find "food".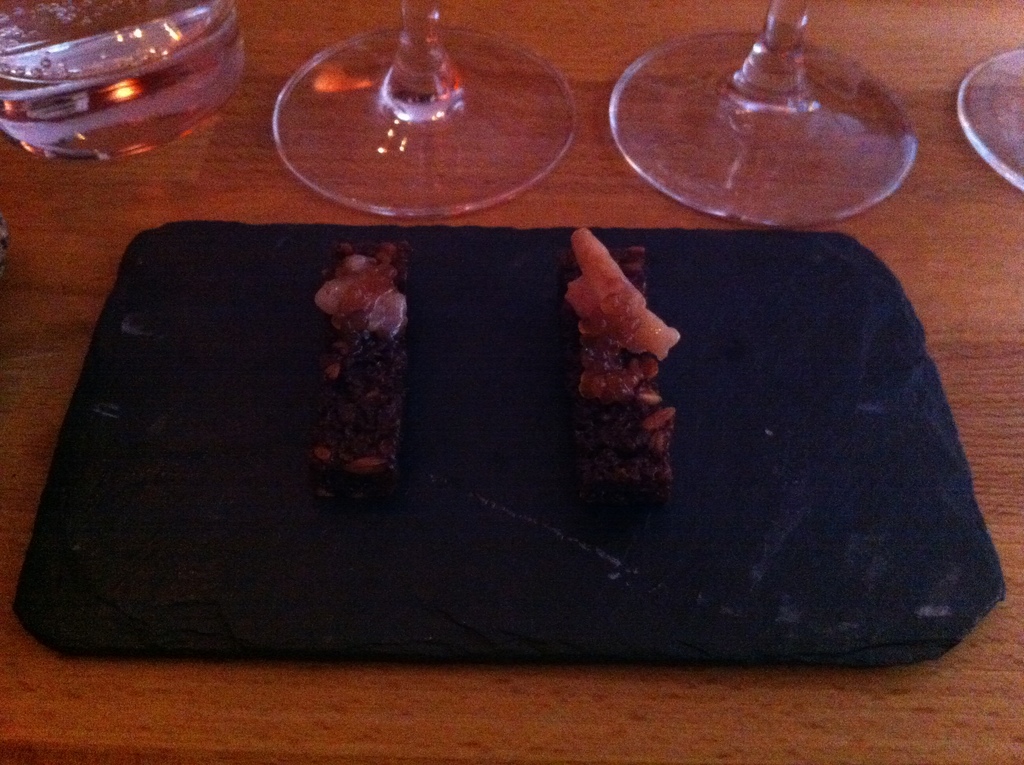
[left=305, top=234, right=411, bottom=510].
